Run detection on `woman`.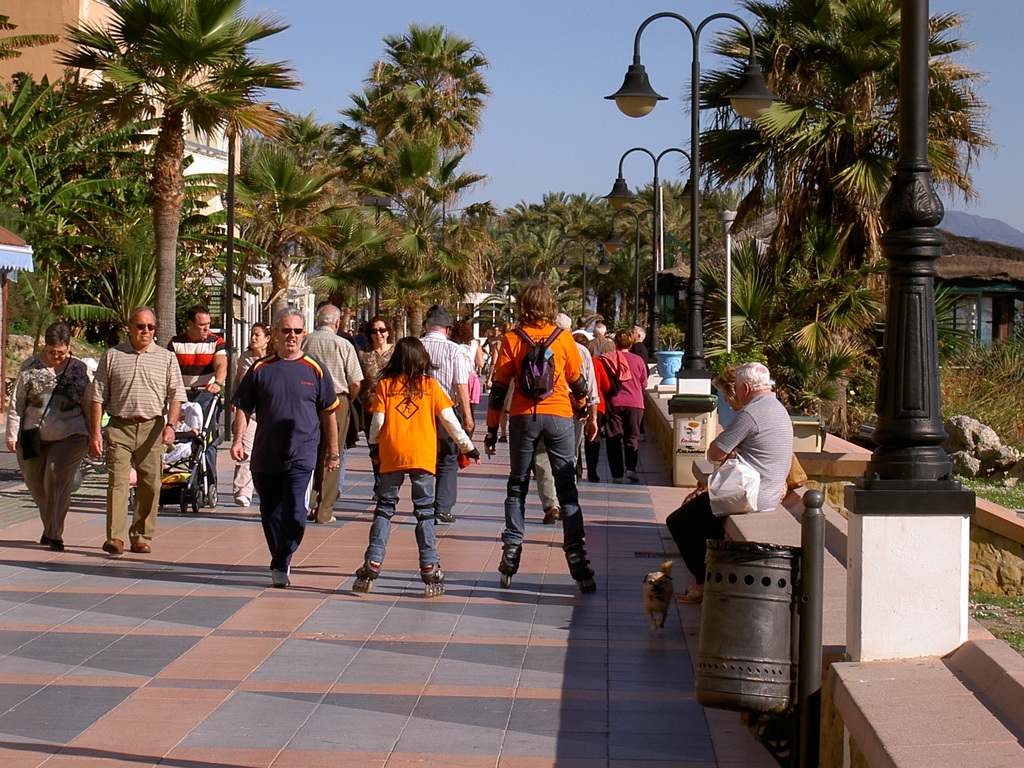
Result: <region>571, 334, 613, 484</region>.
